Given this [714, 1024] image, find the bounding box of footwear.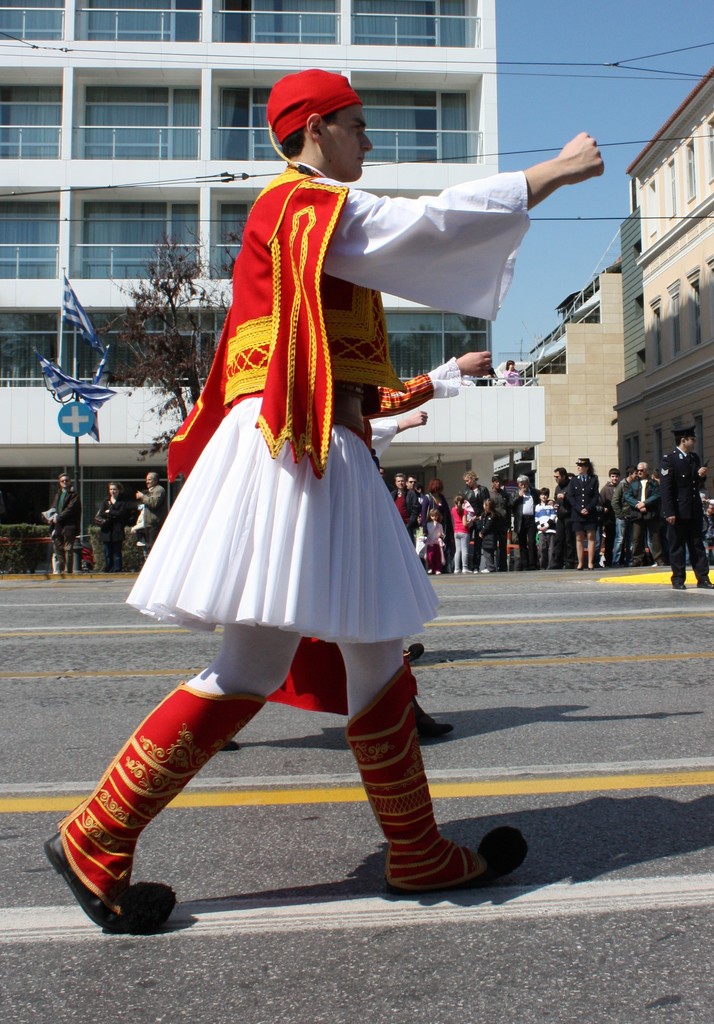
434, 569, 439, 574.
